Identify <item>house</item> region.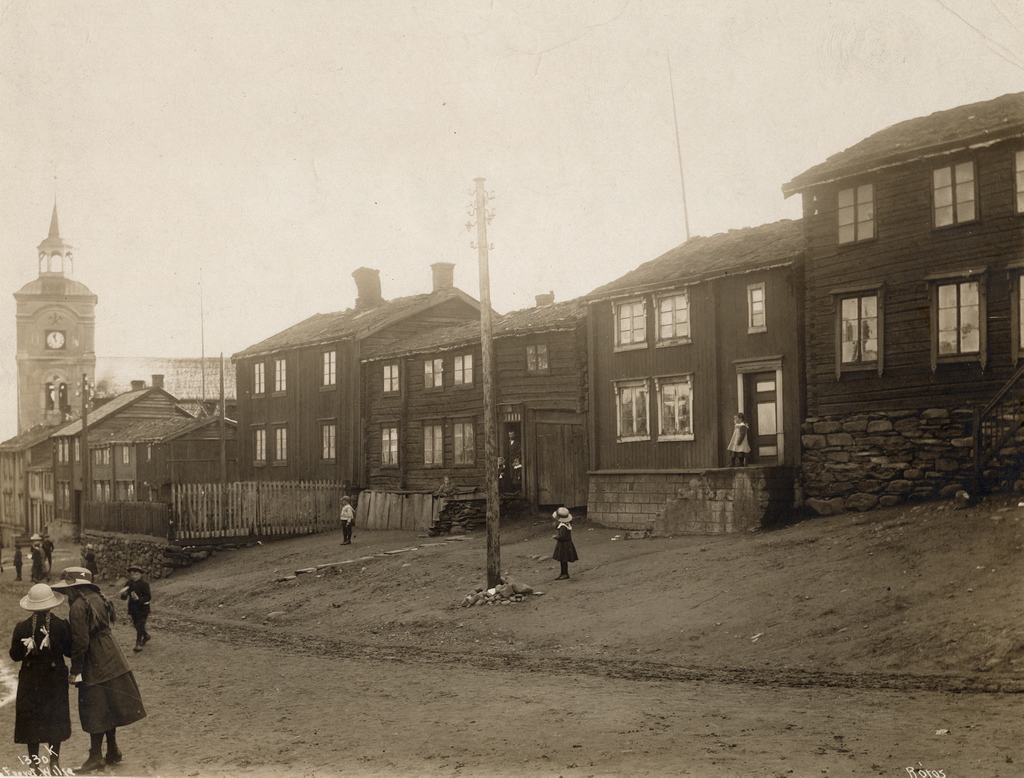
Region: locate(67, 369, 234, 547).
